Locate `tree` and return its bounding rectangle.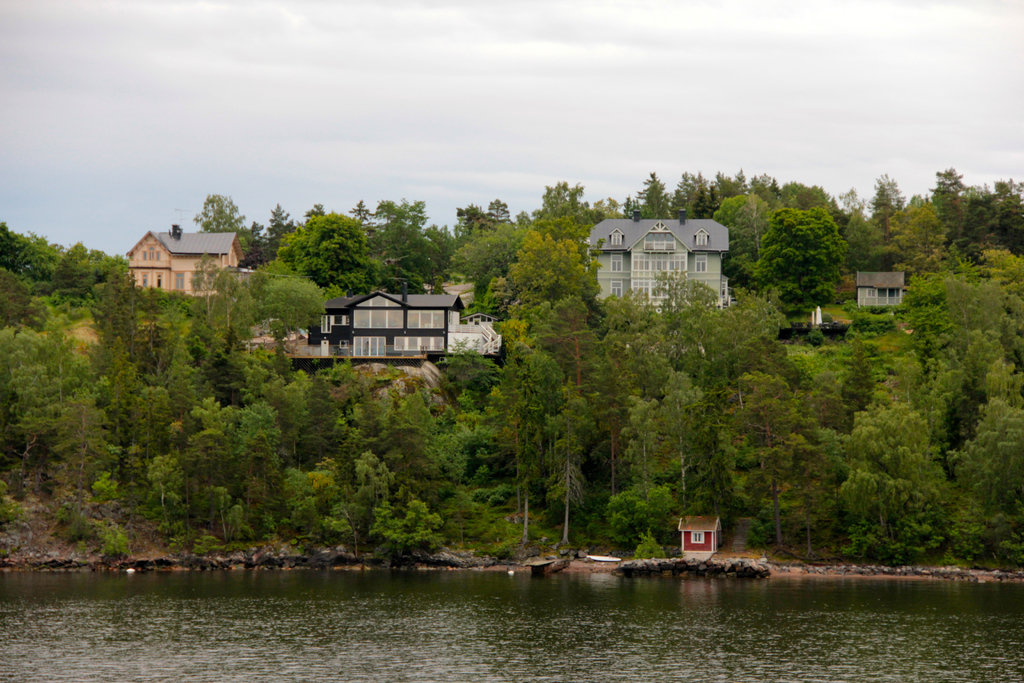
(left=243, top=258, right=272, bottom=327).
